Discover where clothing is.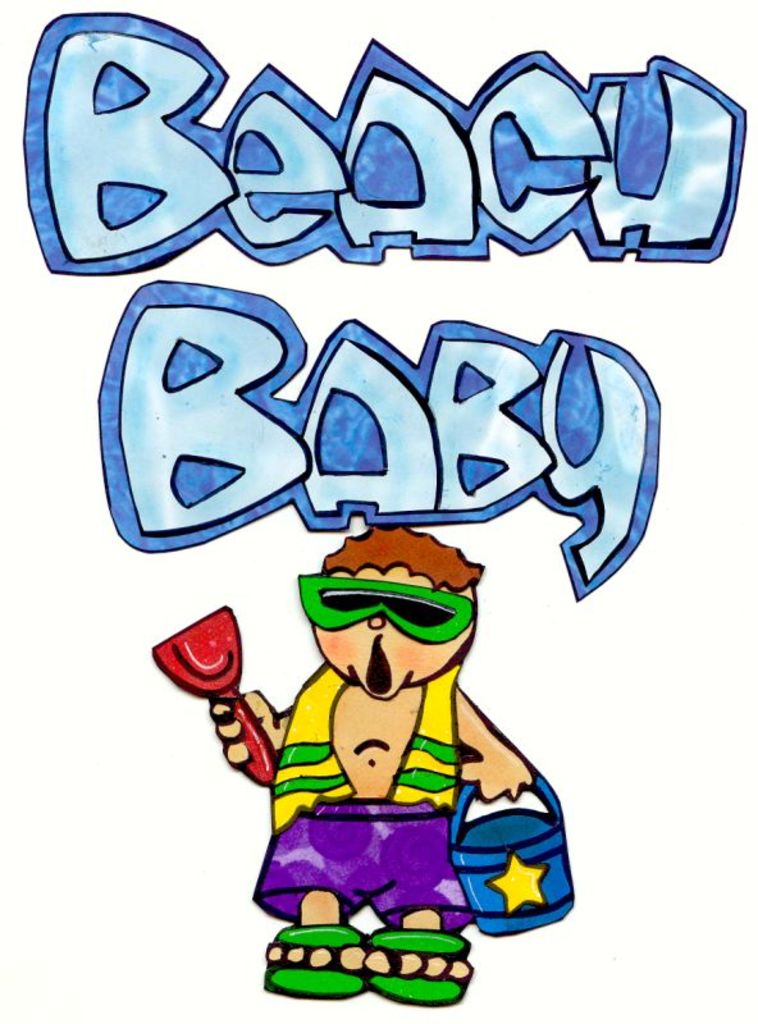
Discovered at {"x1": 250, "y1": 657, "x2": 475, "y2": 937}.
